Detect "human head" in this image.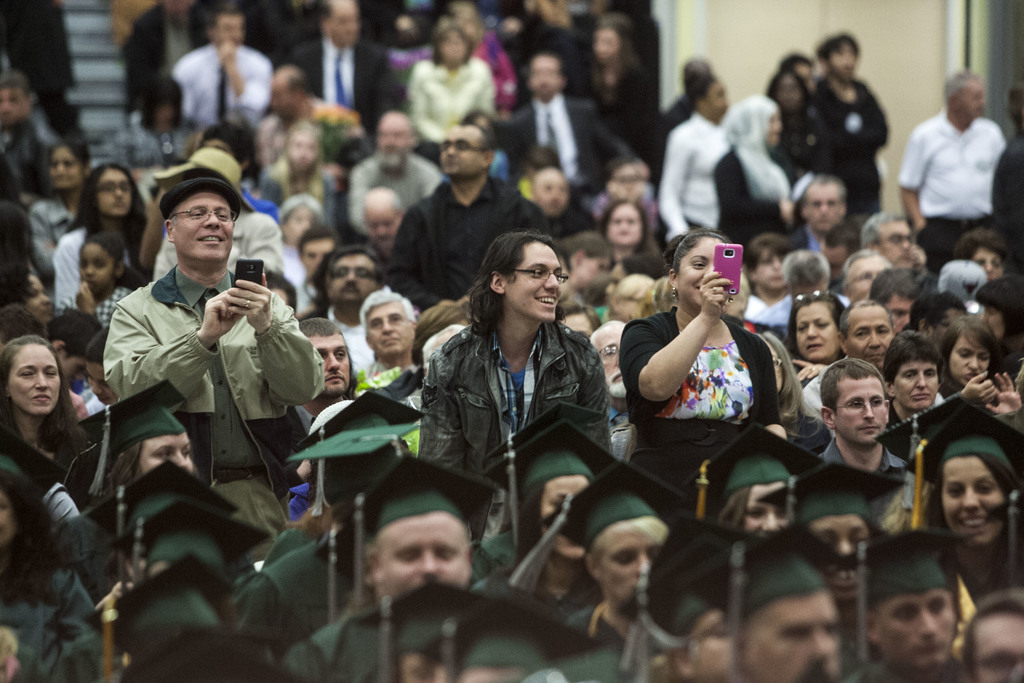
Detection: (x1=111, y1=406, x2=195, y2=475).
